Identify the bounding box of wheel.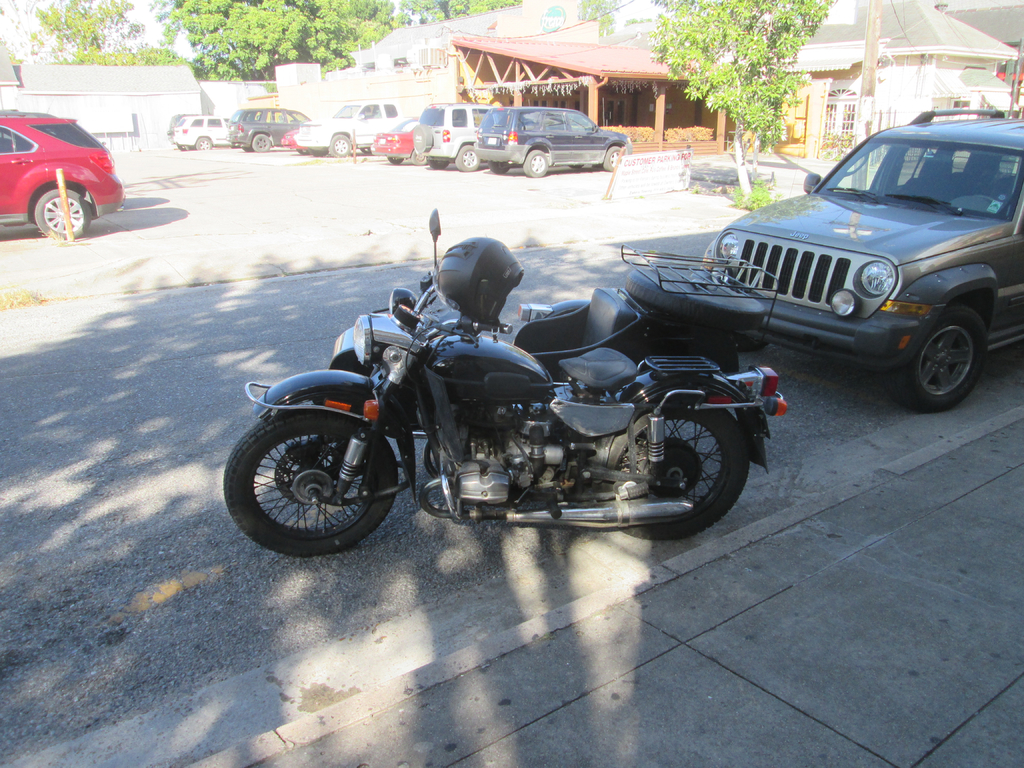
328/135/349/156.
